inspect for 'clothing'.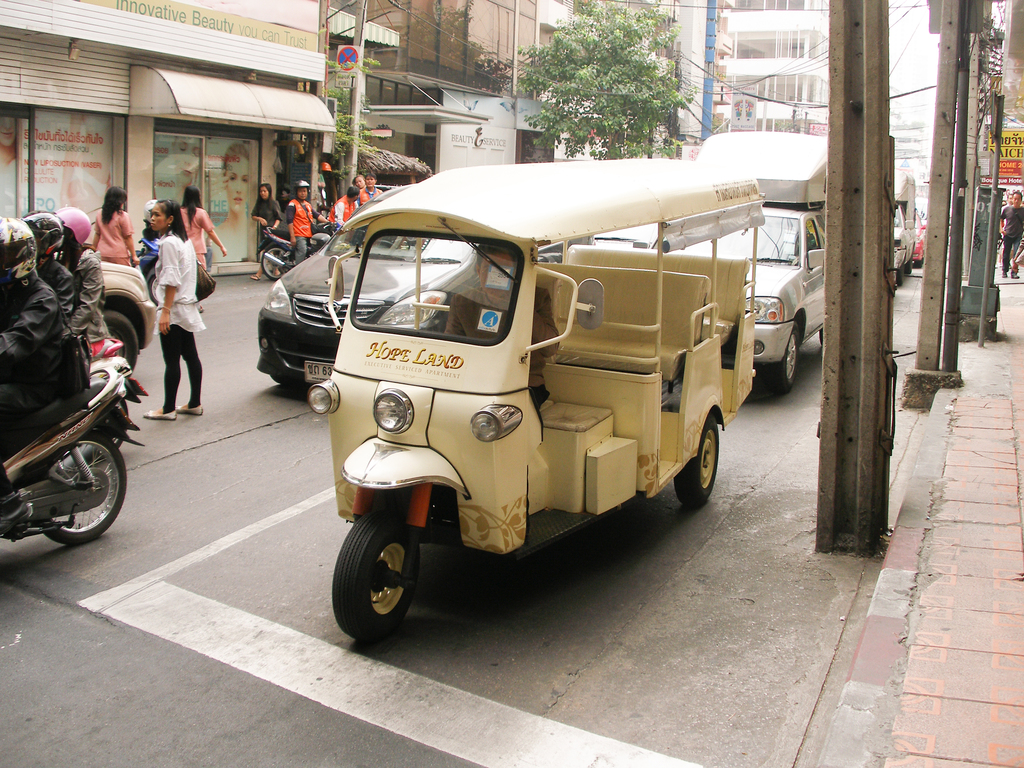
Inspection: bbox=[129, 195, 197, 408].
